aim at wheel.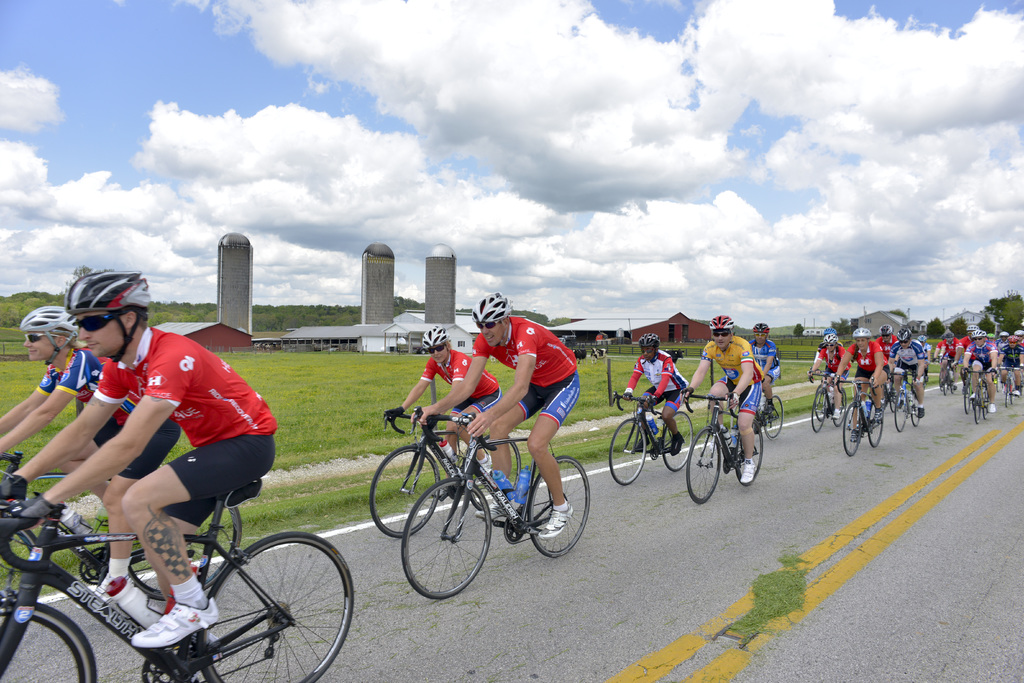
Aimed at {"x1": 661, "y1": 411, "x2": 692, "y2": 472}.
